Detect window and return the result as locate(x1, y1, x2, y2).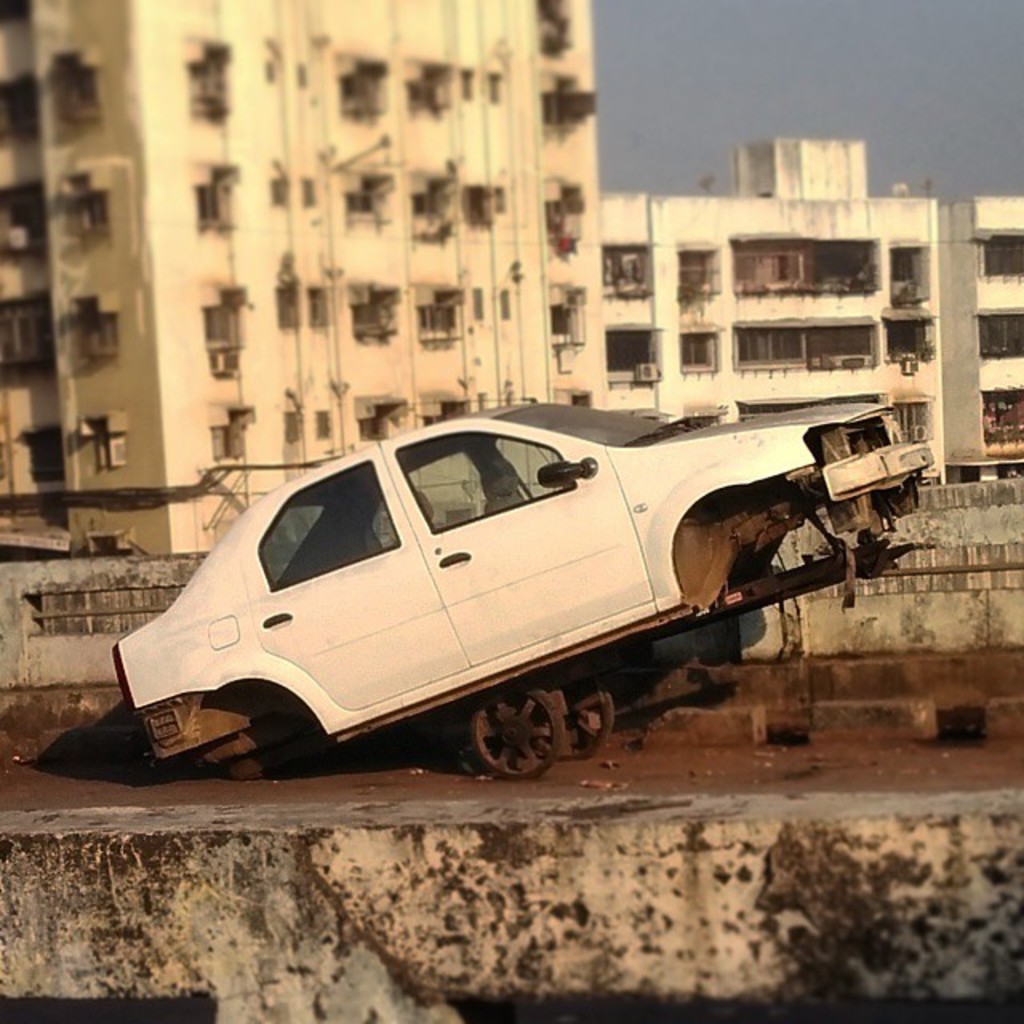
locate(888, 314, 931, 360).
